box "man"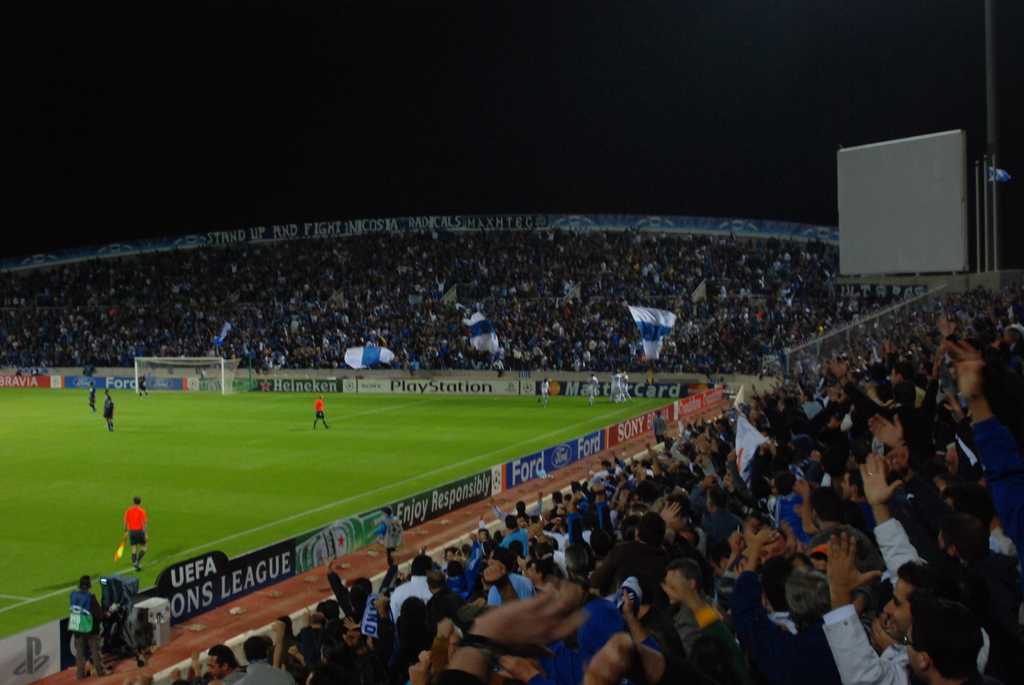
309,392,334,434
